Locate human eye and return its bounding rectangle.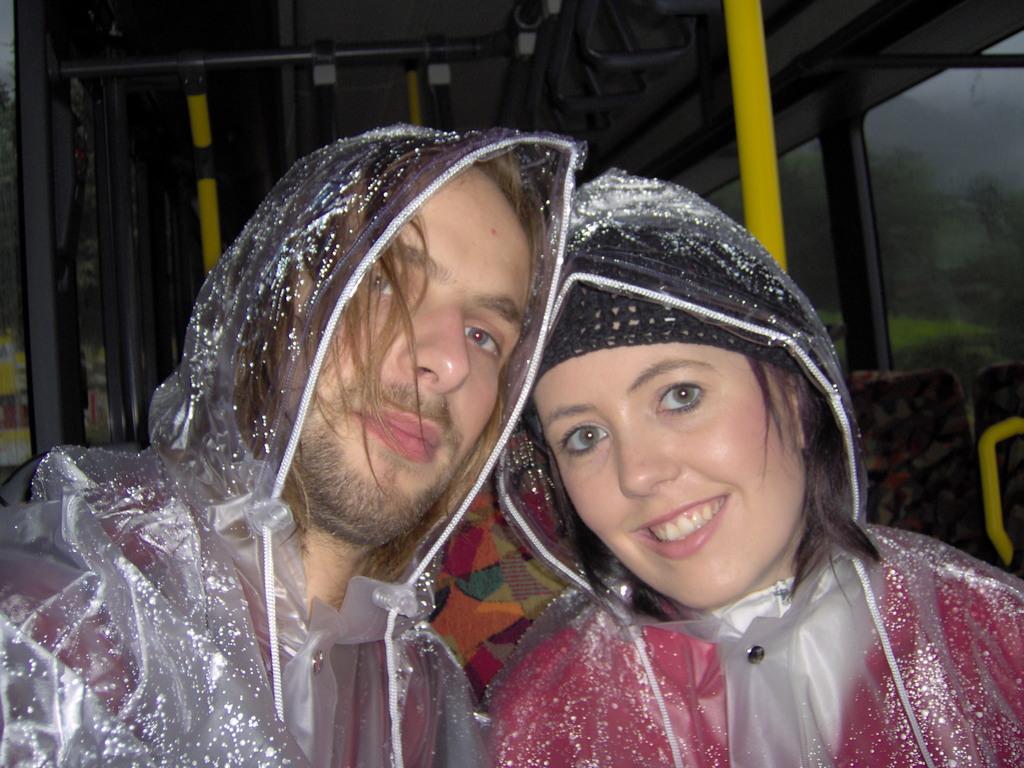
select_region(461, 319, 511, 364).
